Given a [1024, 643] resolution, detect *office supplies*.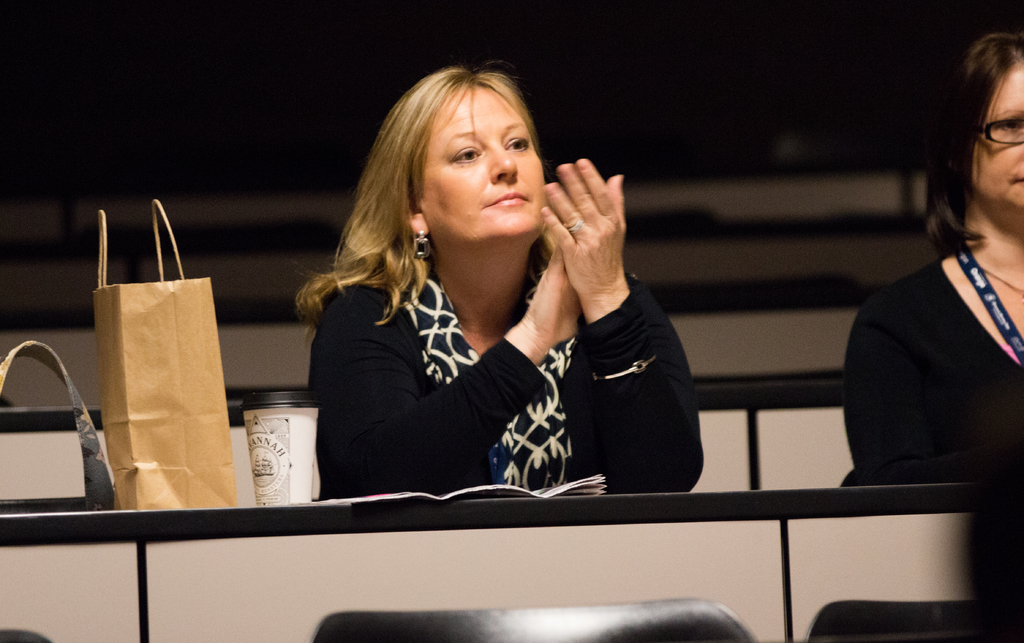
box=[96, 193, 241, 512].
